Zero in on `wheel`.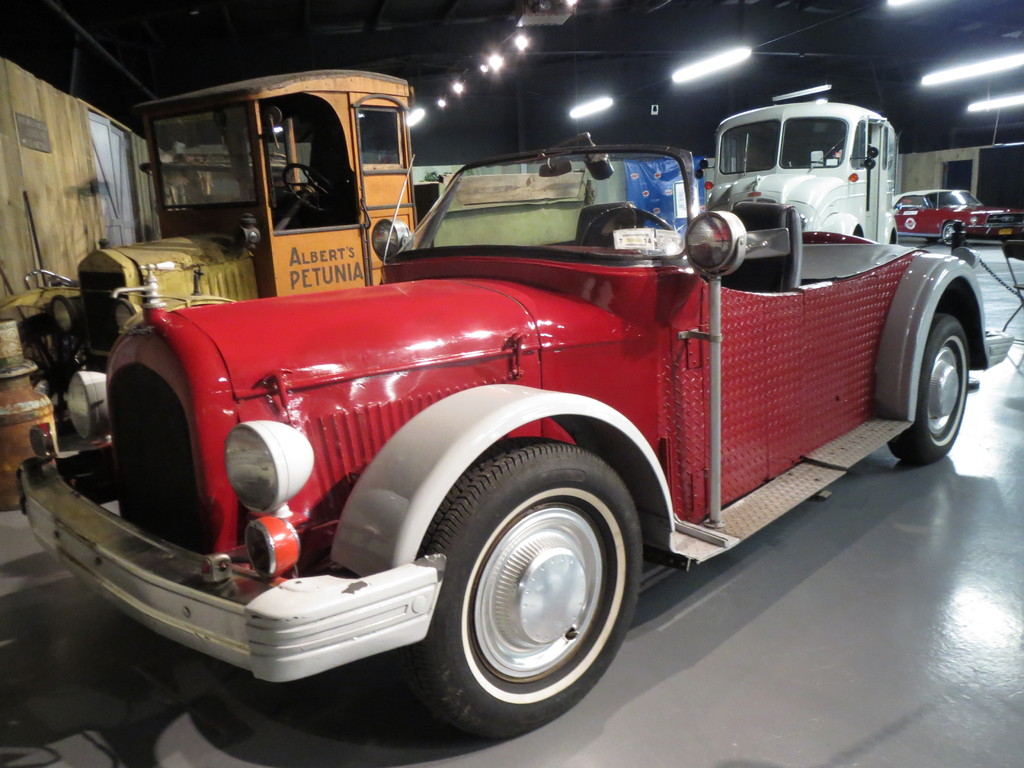
Zeroed in: {"left": 886, "top": 316, "right": 966, "bottom": 465}.
